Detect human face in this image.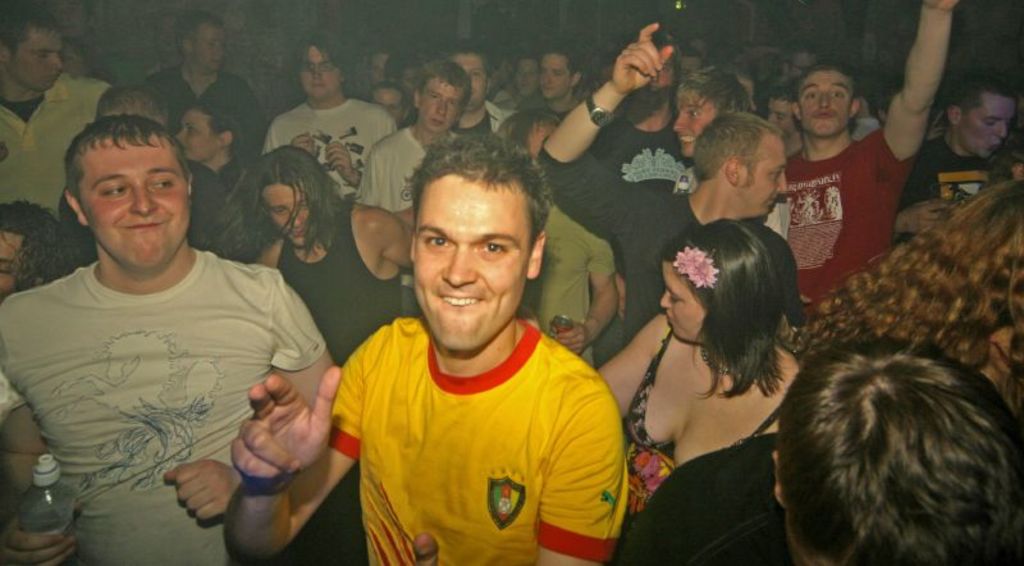
Detection: <region>963, 95, 1016, 150</region>.
